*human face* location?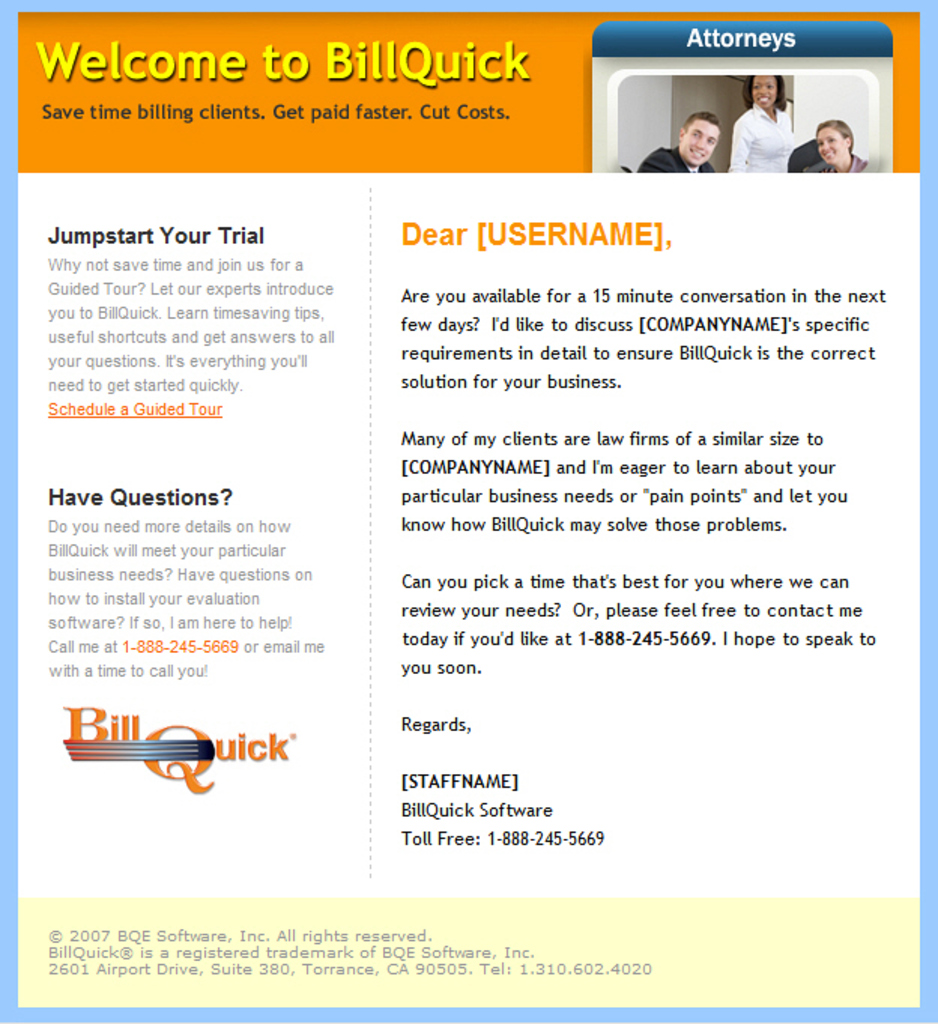
{"x1": 813, "y1": 123, "x2": 849, "y2": 167}
